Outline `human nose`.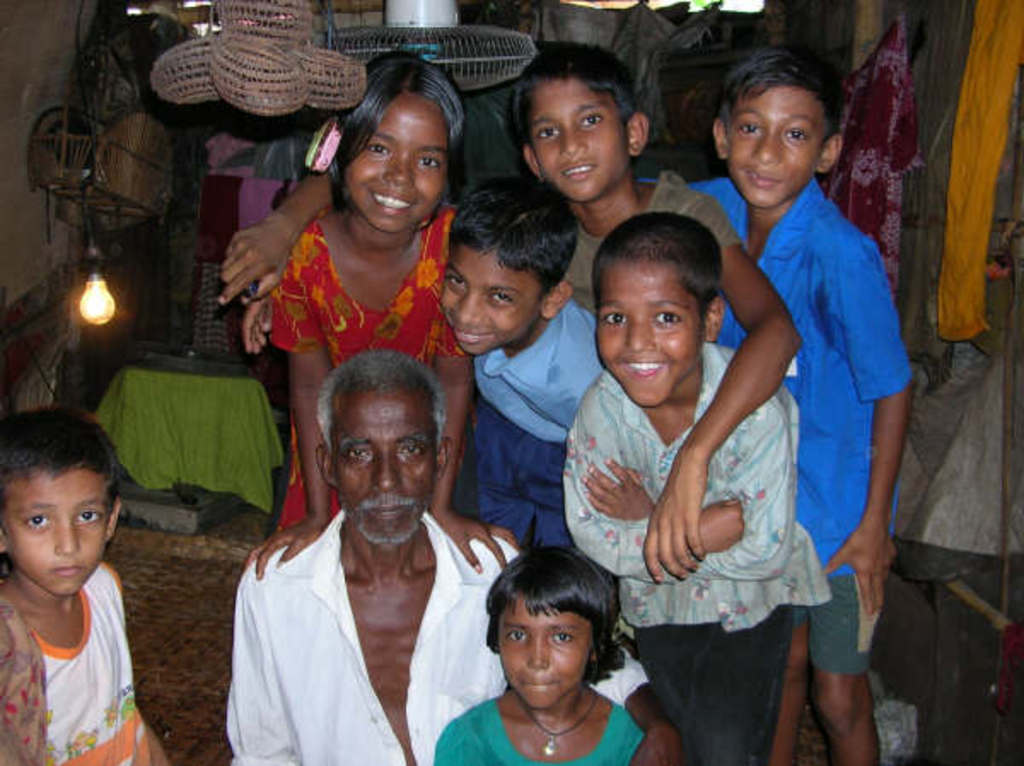
Outline: box=[60, 508, 80, 554].
